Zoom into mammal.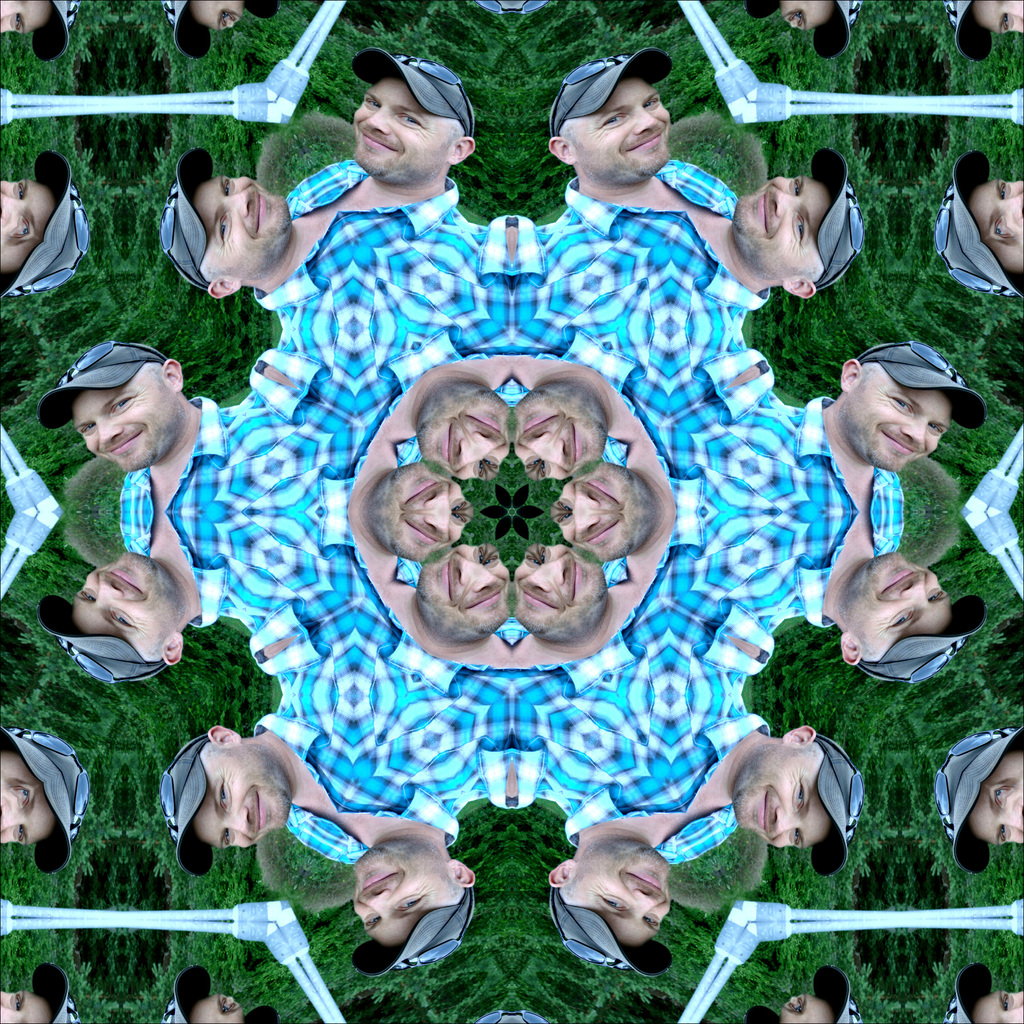
Zoom target: rect(550, 45, 730, 290).
